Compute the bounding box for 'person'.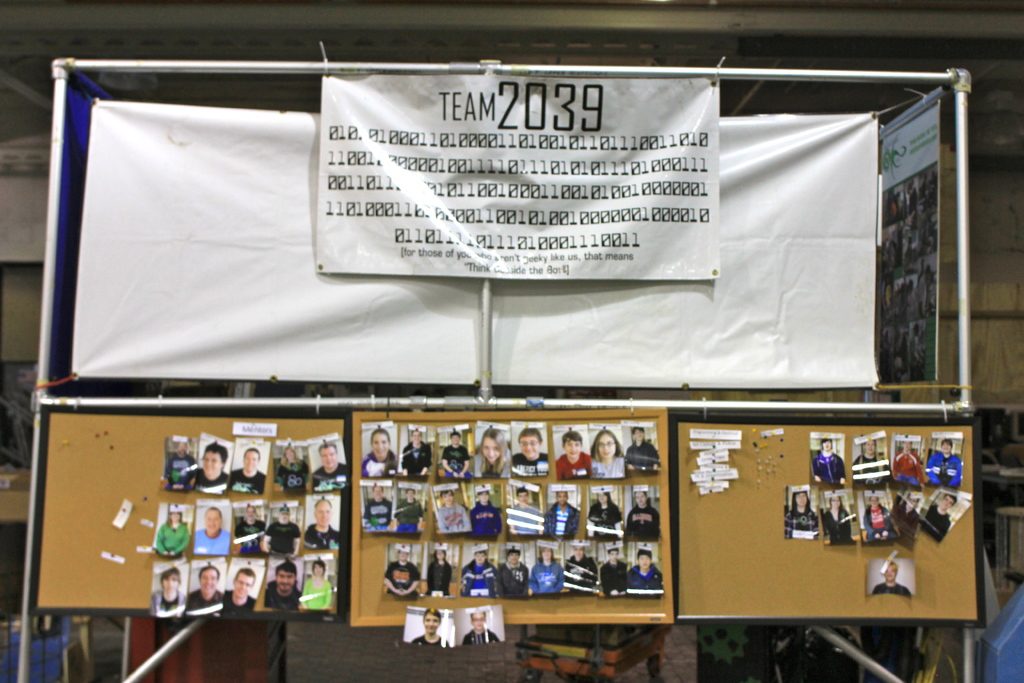
[x1=262, y1=560, x2=299, y2=613].
